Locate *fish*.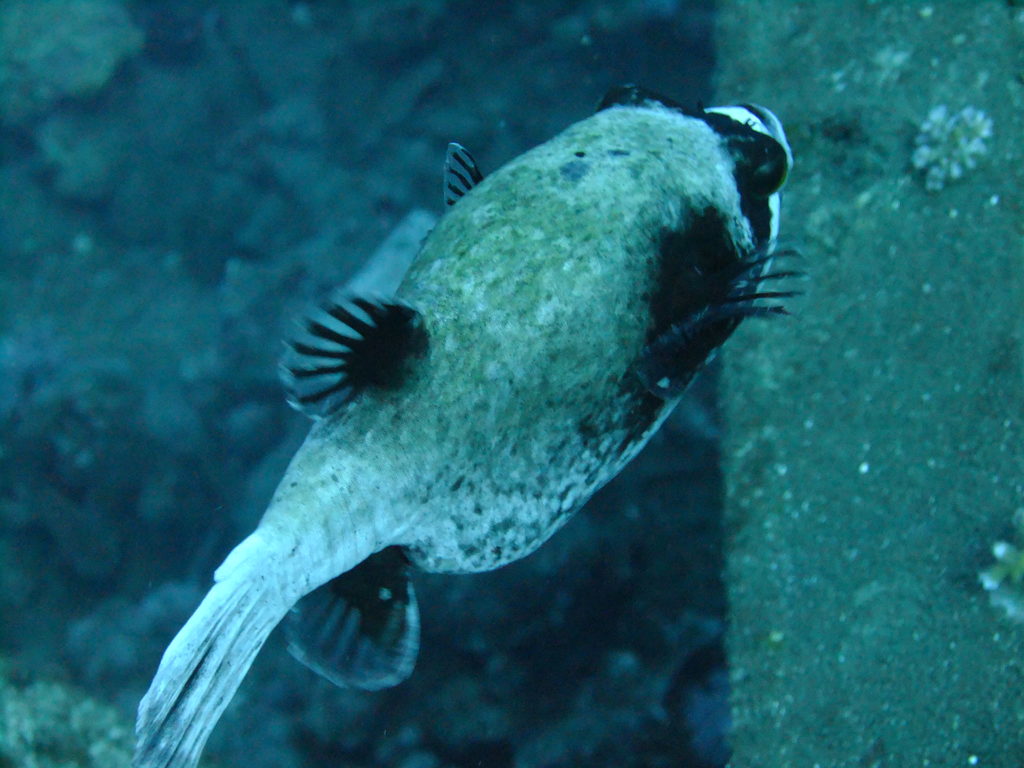
Bounding box: x1=172, y1=84, x2=796, y2=681.
